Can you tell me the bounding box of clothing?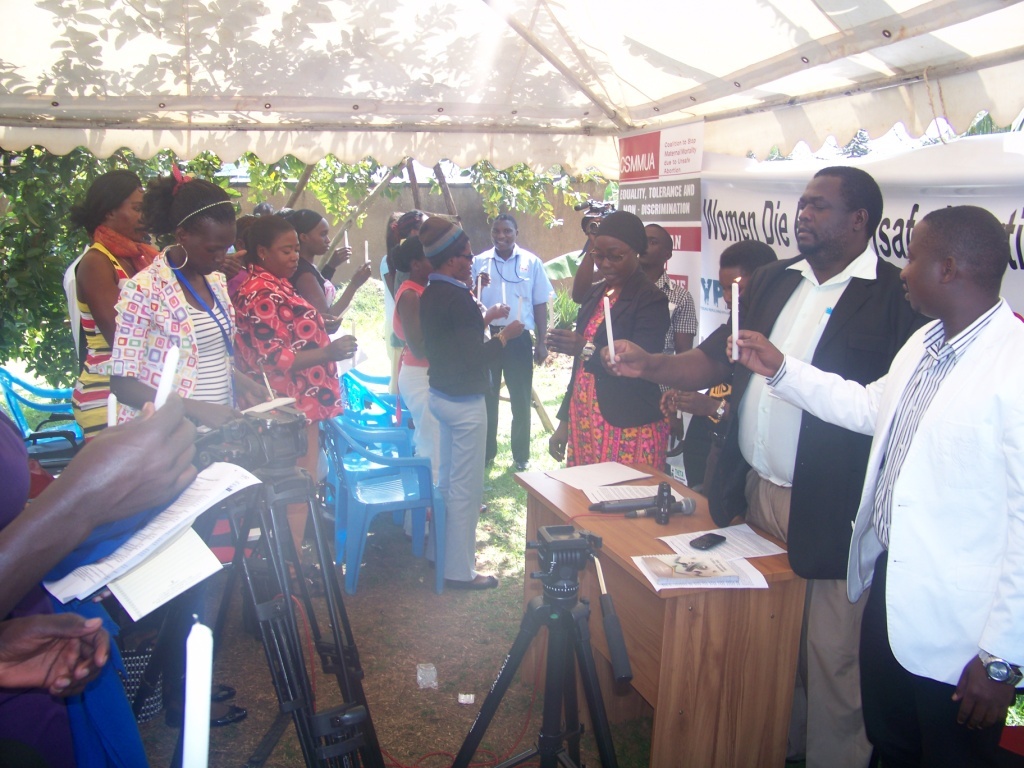
<bbox>766, 298, 1023, 766</bbox>.
